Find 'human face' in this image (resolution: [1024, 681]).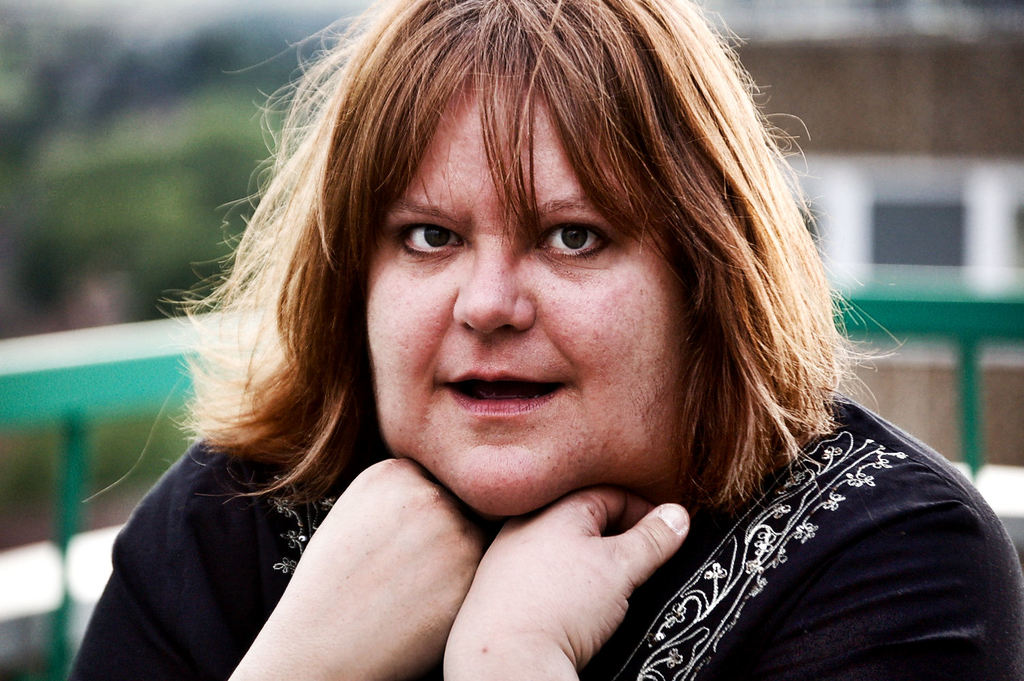
bbox(363, 79, 694, 522).
